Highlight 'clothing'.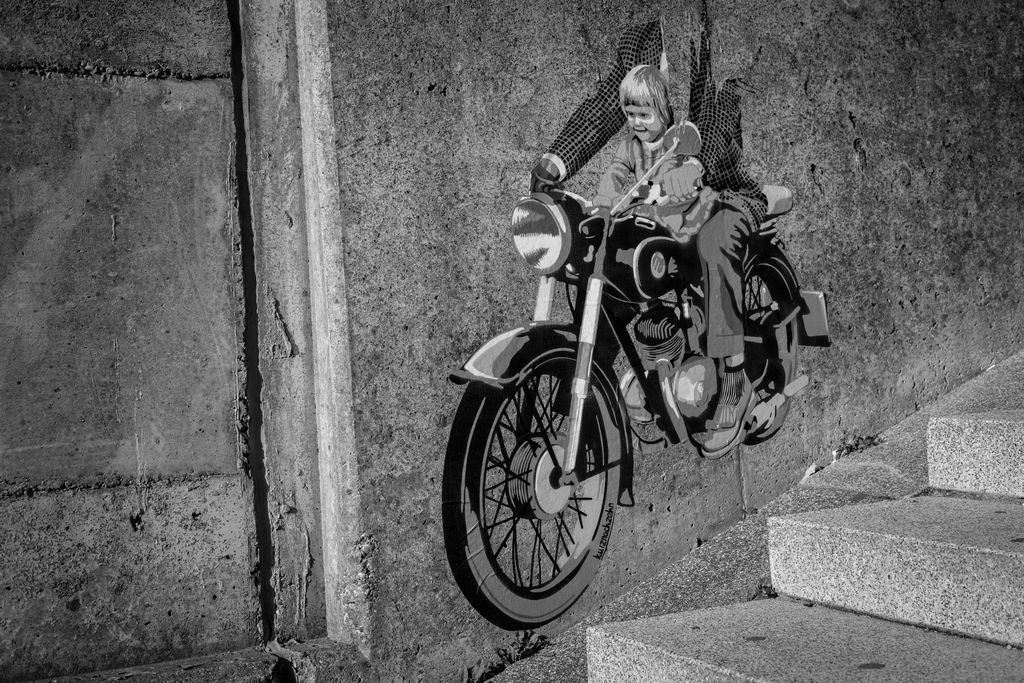
Highlighted region: l=542, t=20, r=771, b=329.
